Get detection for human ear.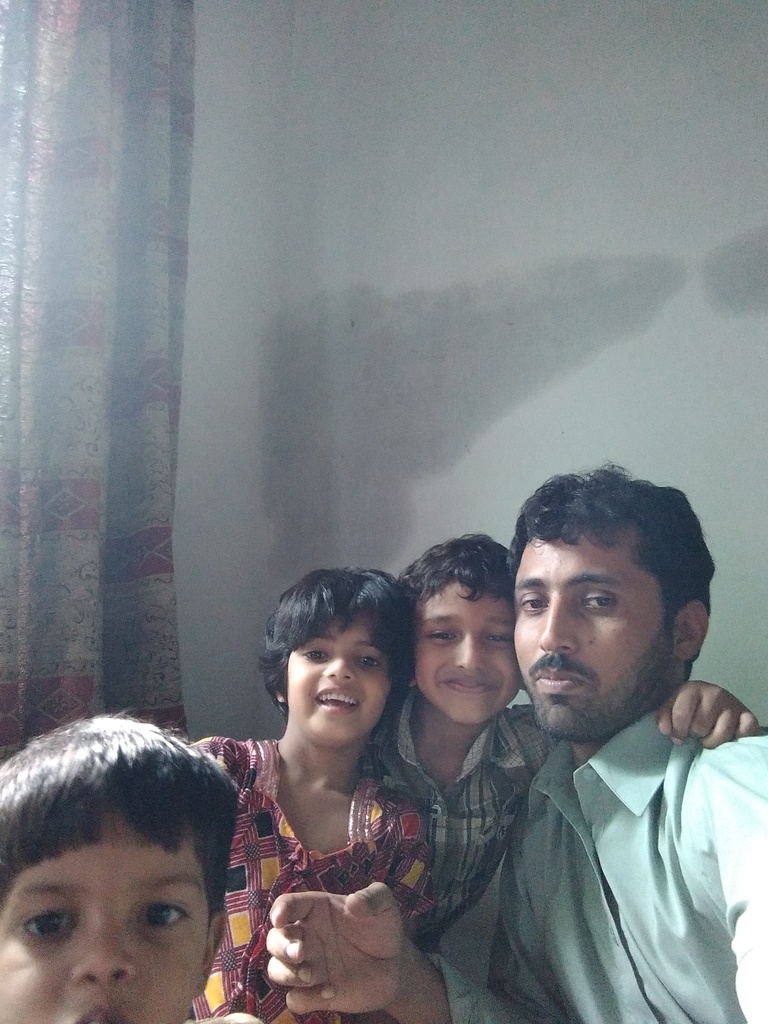
Detection: [left=404, top=674, right=419, bottom=686].
